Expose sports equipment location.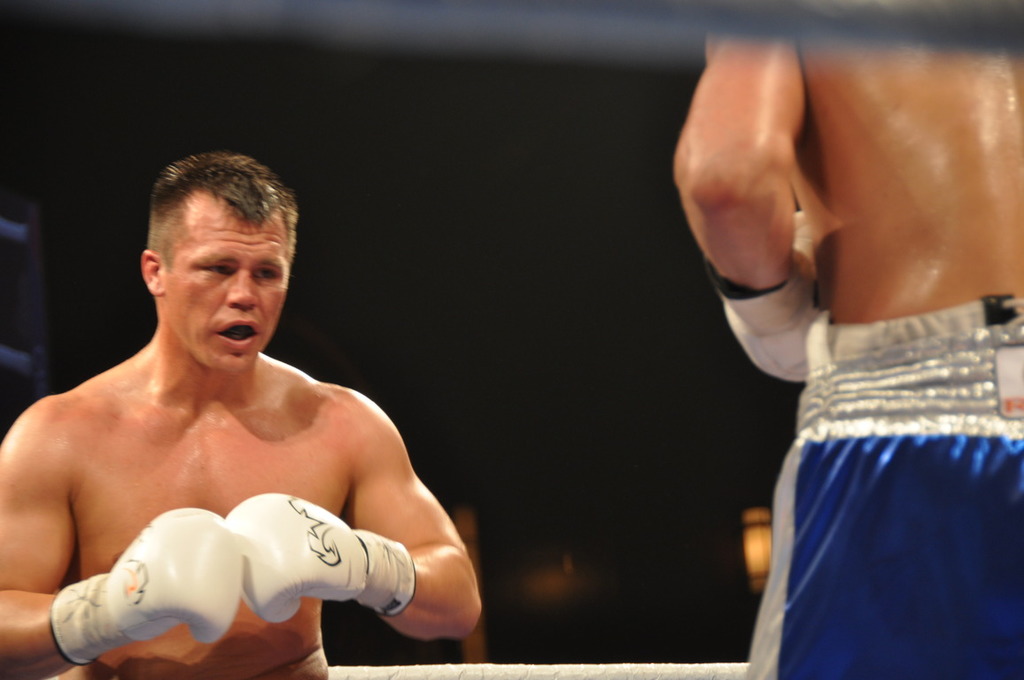
Exposed at [222,489,416,625].
